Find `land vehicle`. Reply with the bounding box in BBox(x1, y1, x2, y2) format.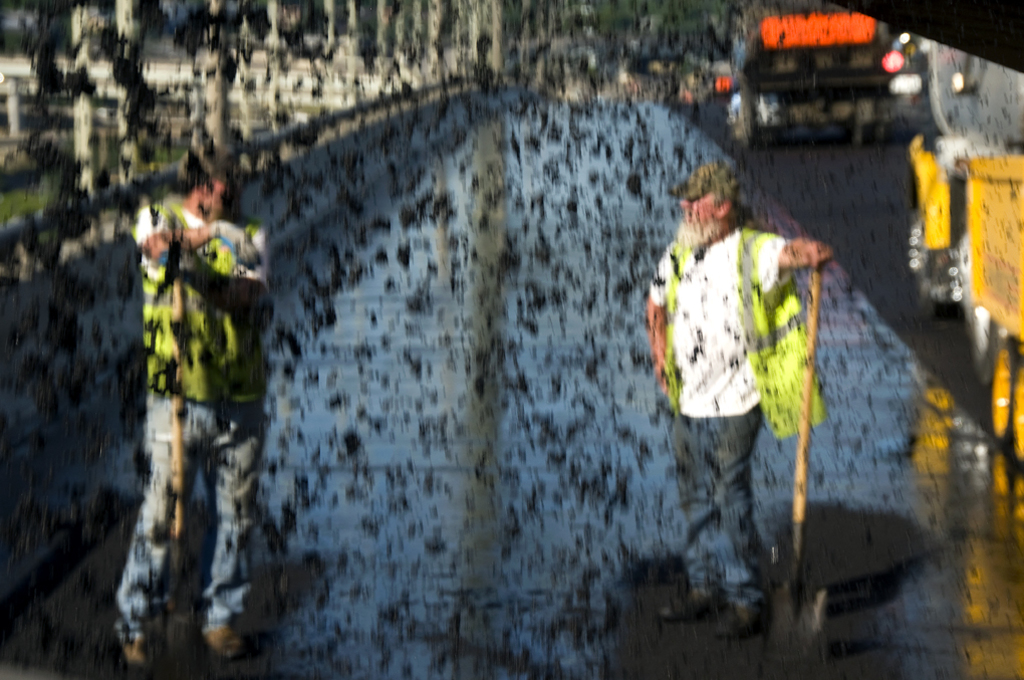
BBox(736, 5, 964, 151).
